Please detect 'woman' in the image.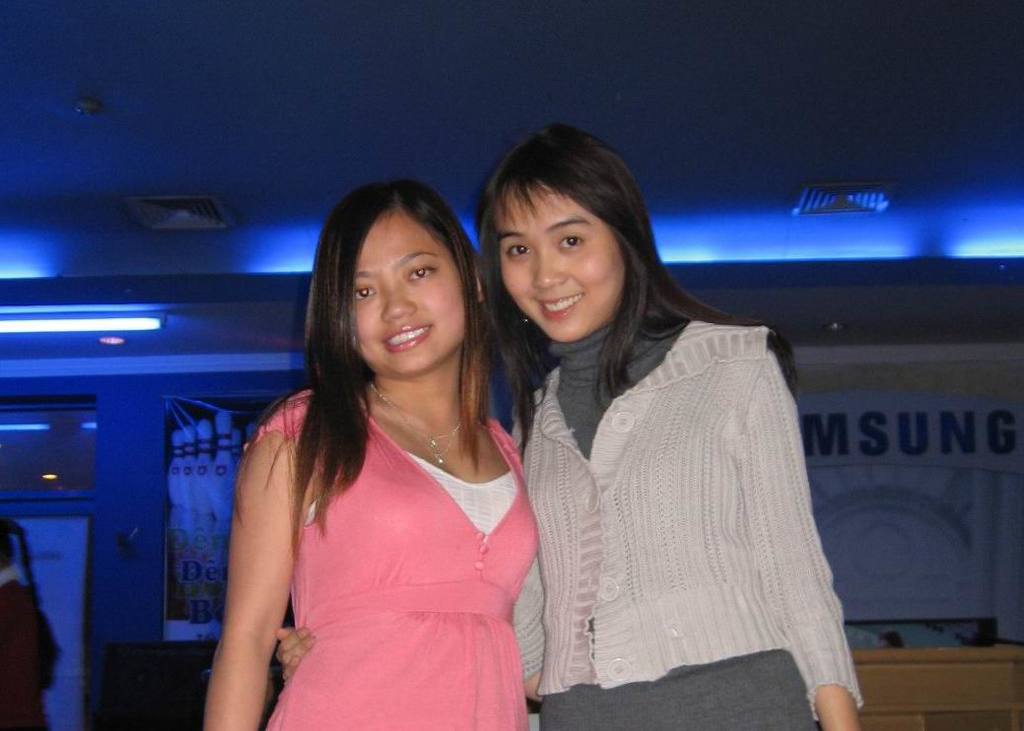
locate(279, 118, 863, 730).
